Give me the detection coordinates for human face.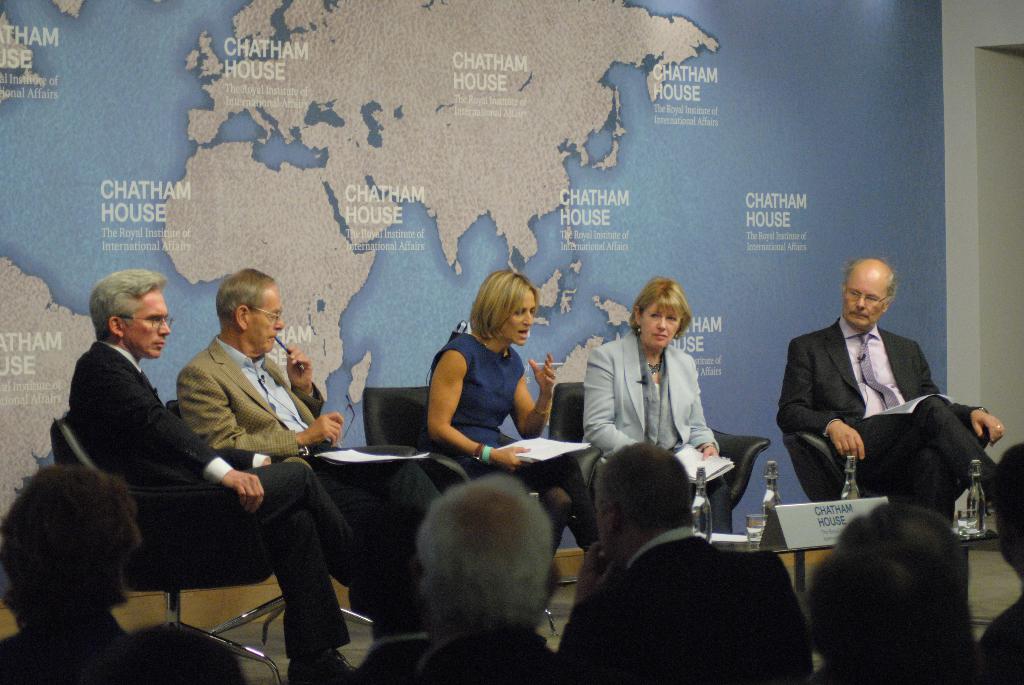
Rect(639, 299, 680, 349).
